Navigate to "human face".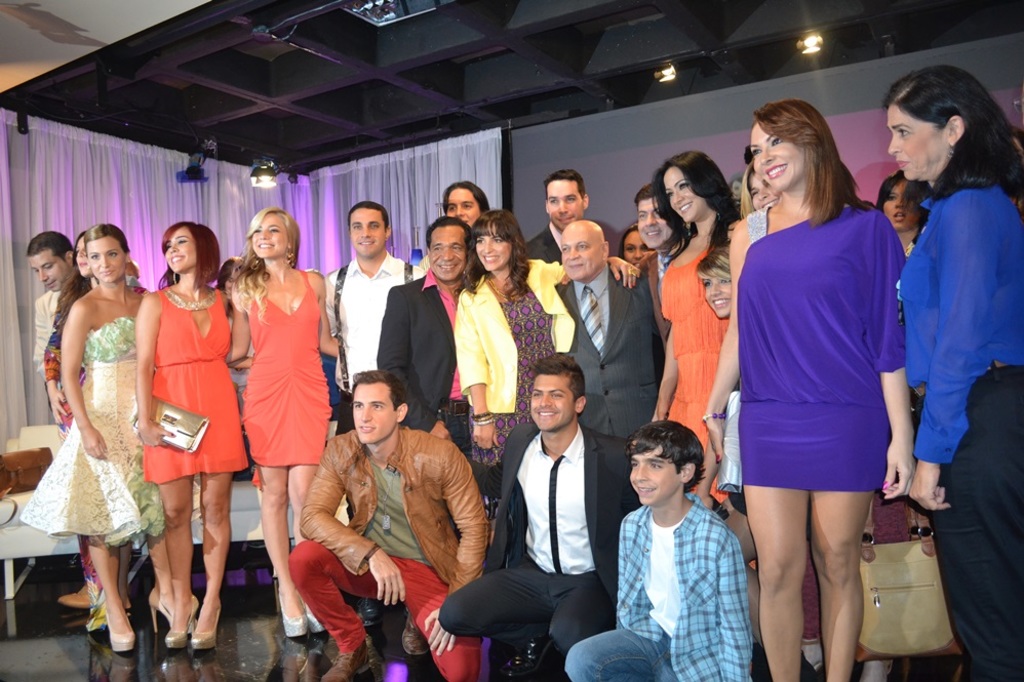
Navigation target: Rect(351, 383, 395, 443).
